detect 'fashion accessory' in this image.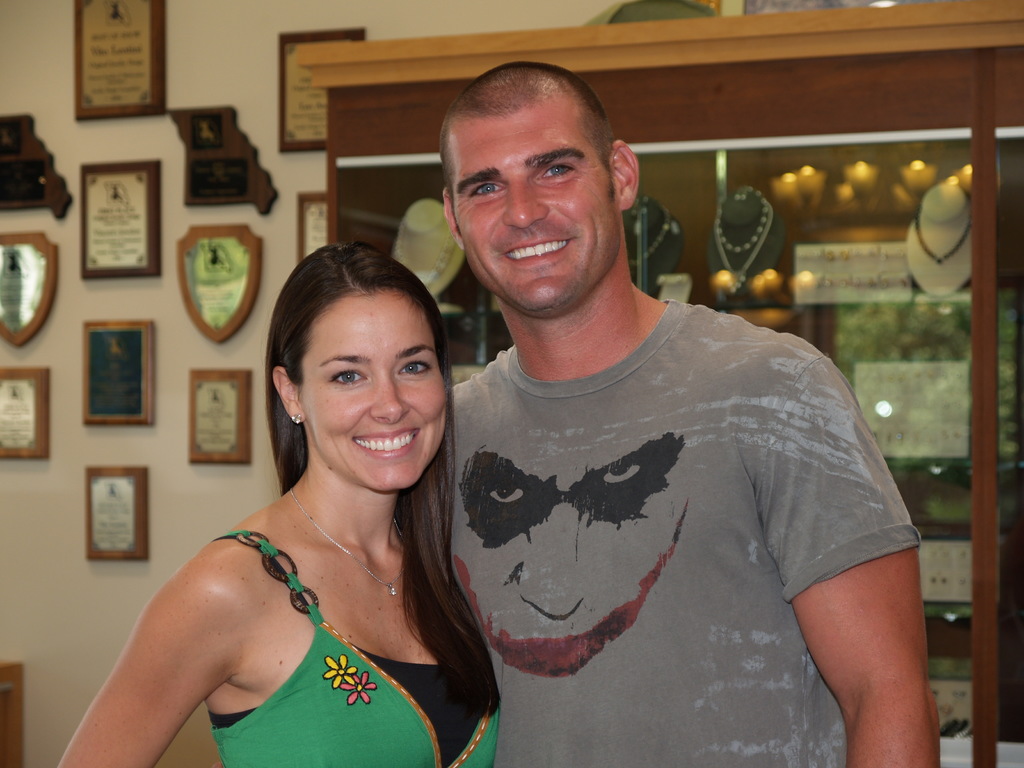
Detection: 912/182/974/269.
